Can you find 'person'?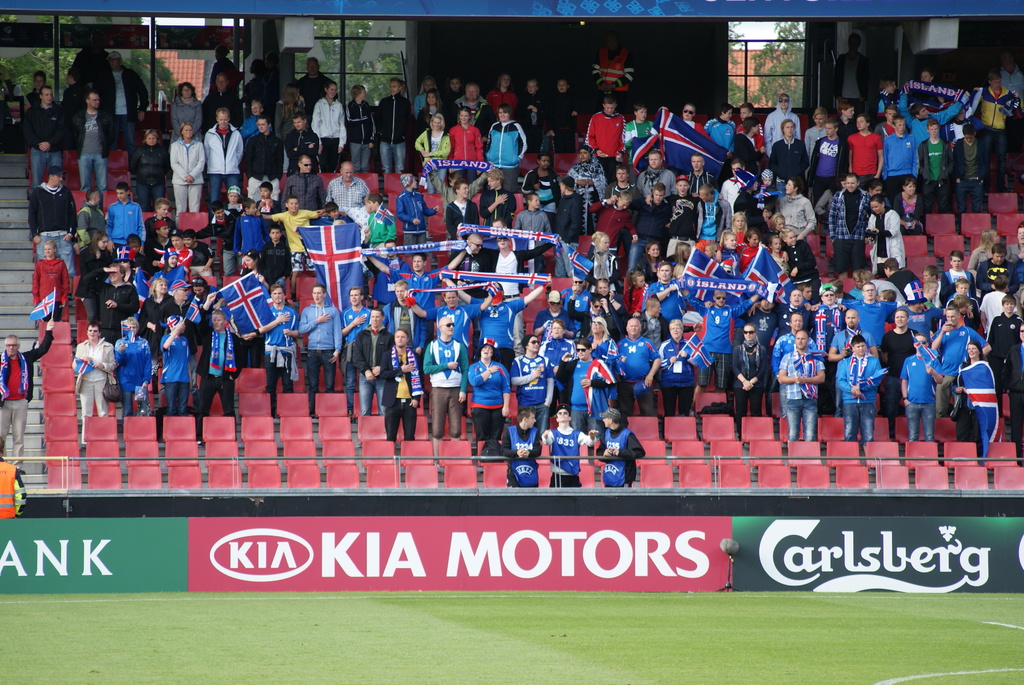
Yes, bounding box: [415, 319, 484, 445].
